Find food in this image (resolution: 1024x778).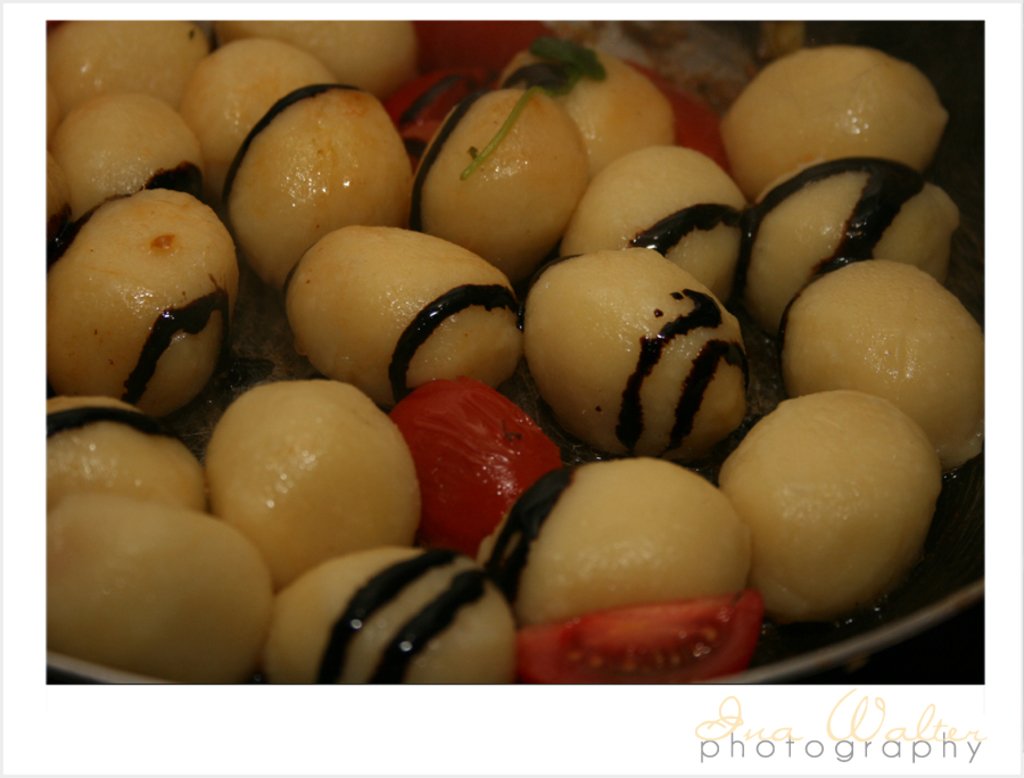
rect(477, 454, 755, 624).
